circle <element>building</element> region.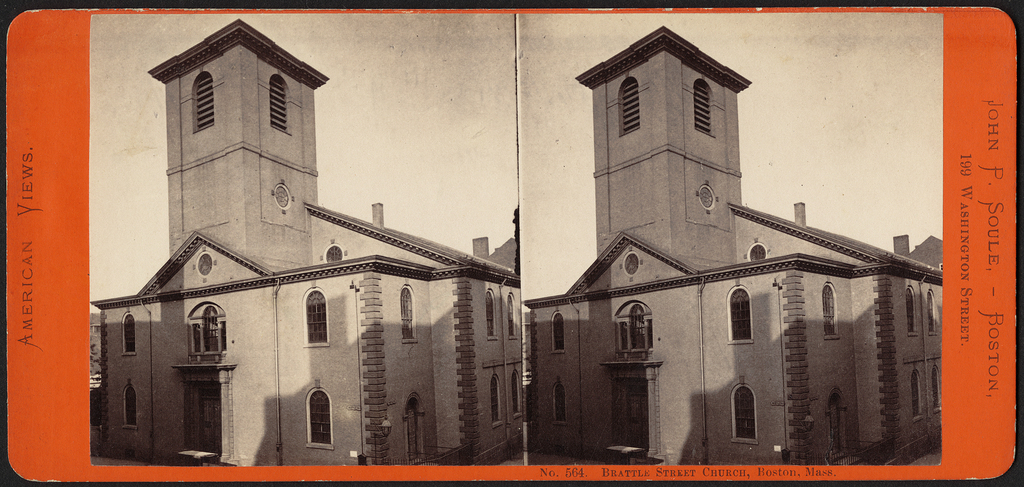
Region: <region>525, 27, 941, 465</region>.
